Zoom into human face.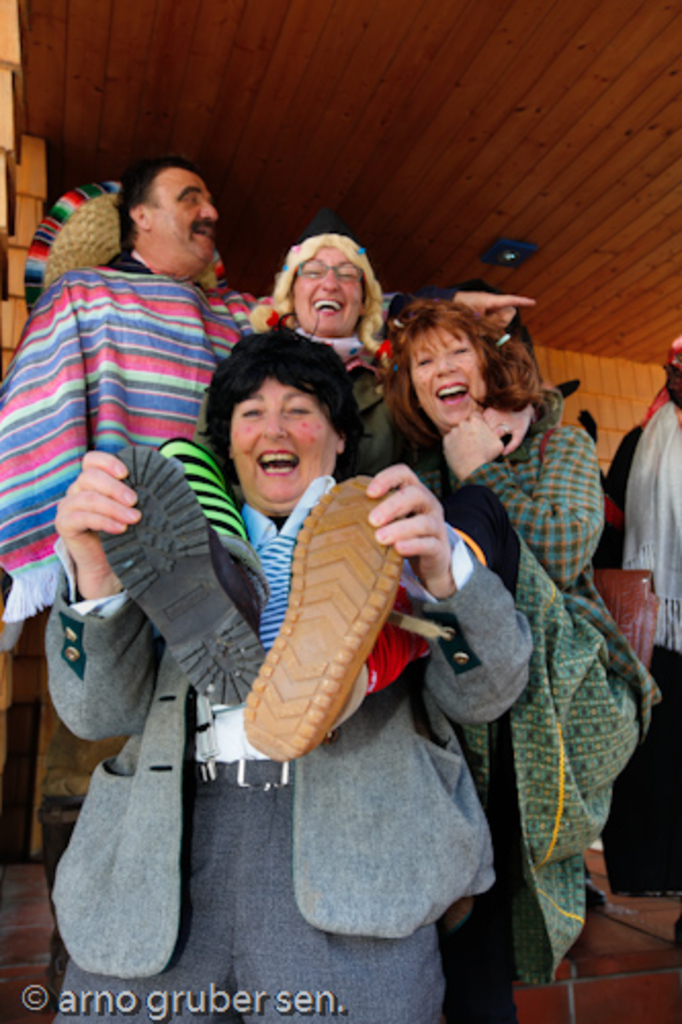
Zoom target: 150 170 219 262.
